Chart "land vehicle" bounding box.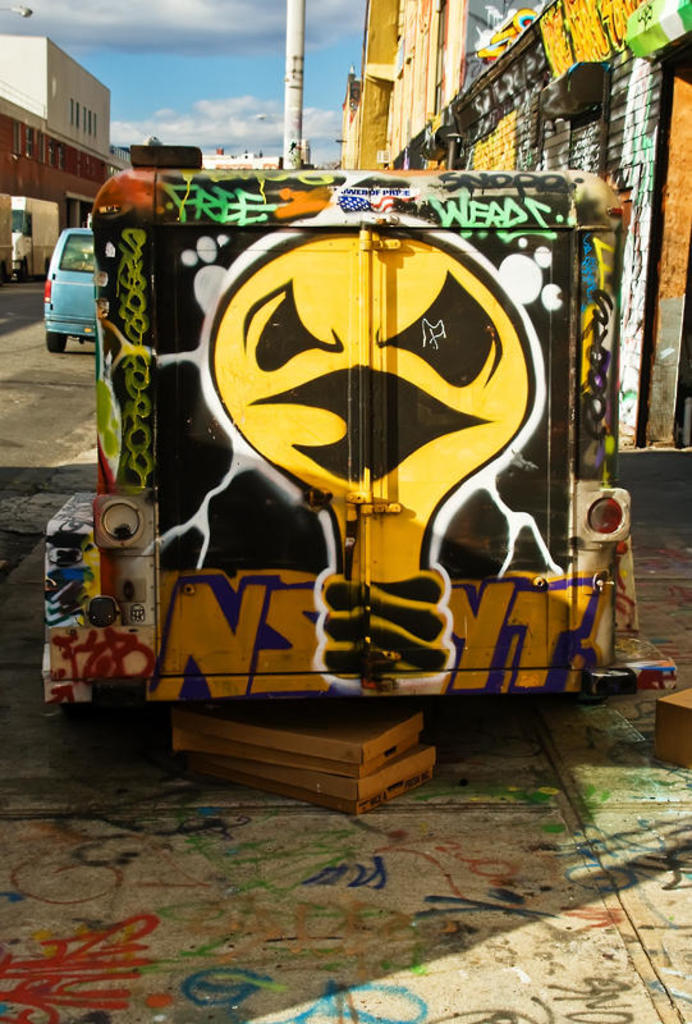
Charted: [left=45, top=221, right=106, bottom=352].
